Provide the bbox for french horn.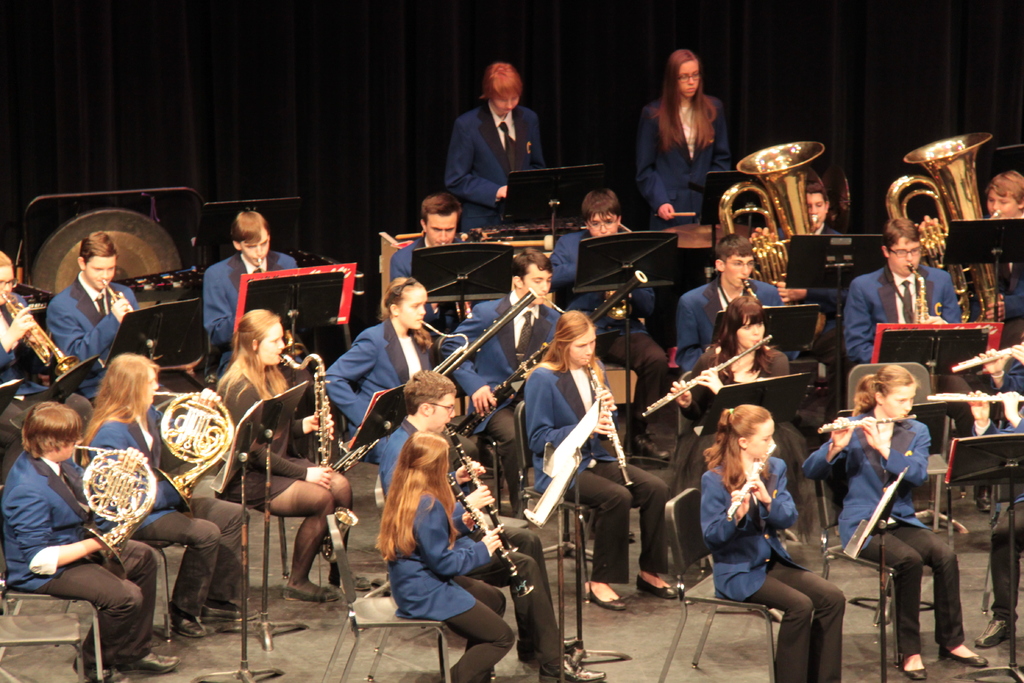
[x1=813, y1=409, x2=924, y2=431].
